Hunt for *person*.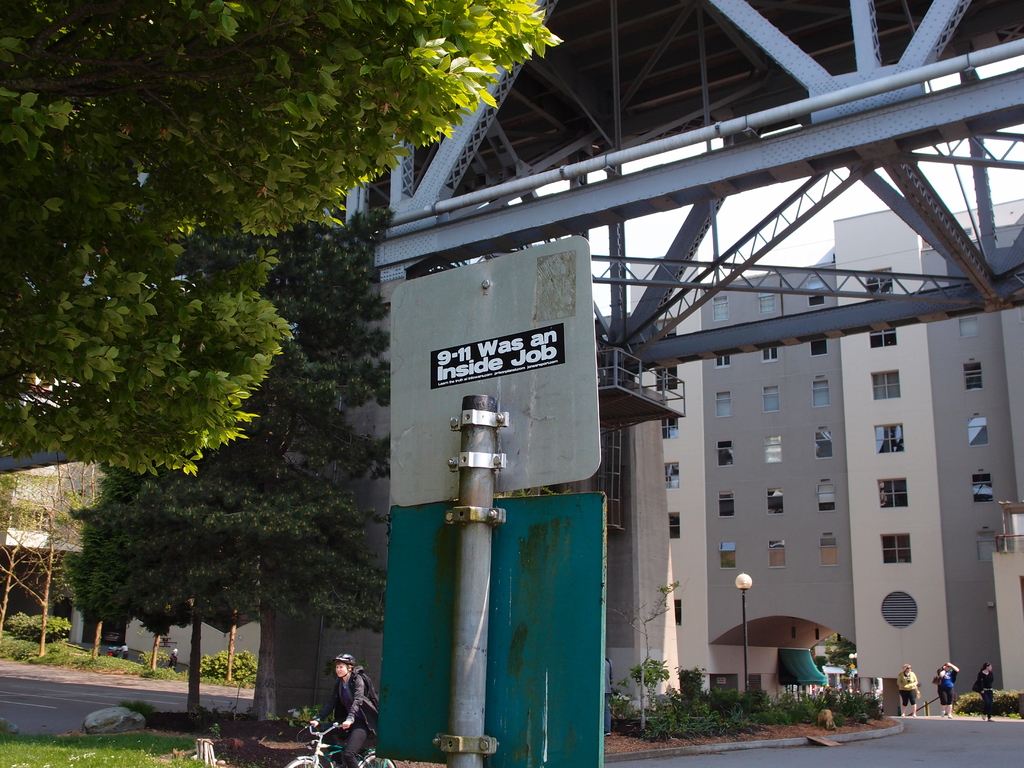
Hunted down at rect(119, 643, 128, 658).
